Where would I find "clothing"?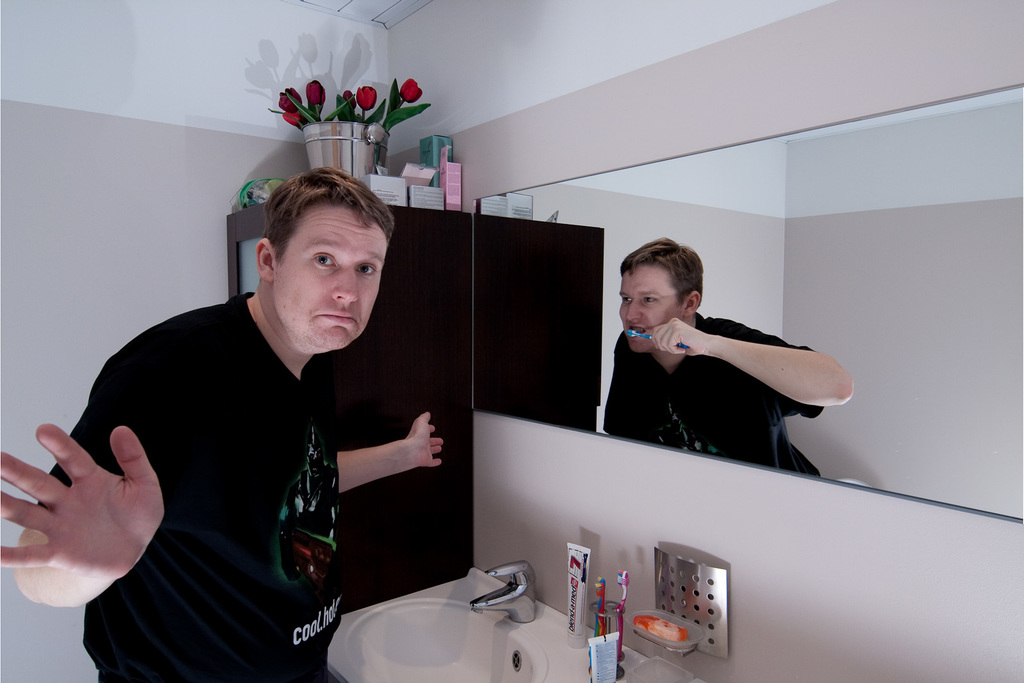
At detection(51, 255, 404, 666).
